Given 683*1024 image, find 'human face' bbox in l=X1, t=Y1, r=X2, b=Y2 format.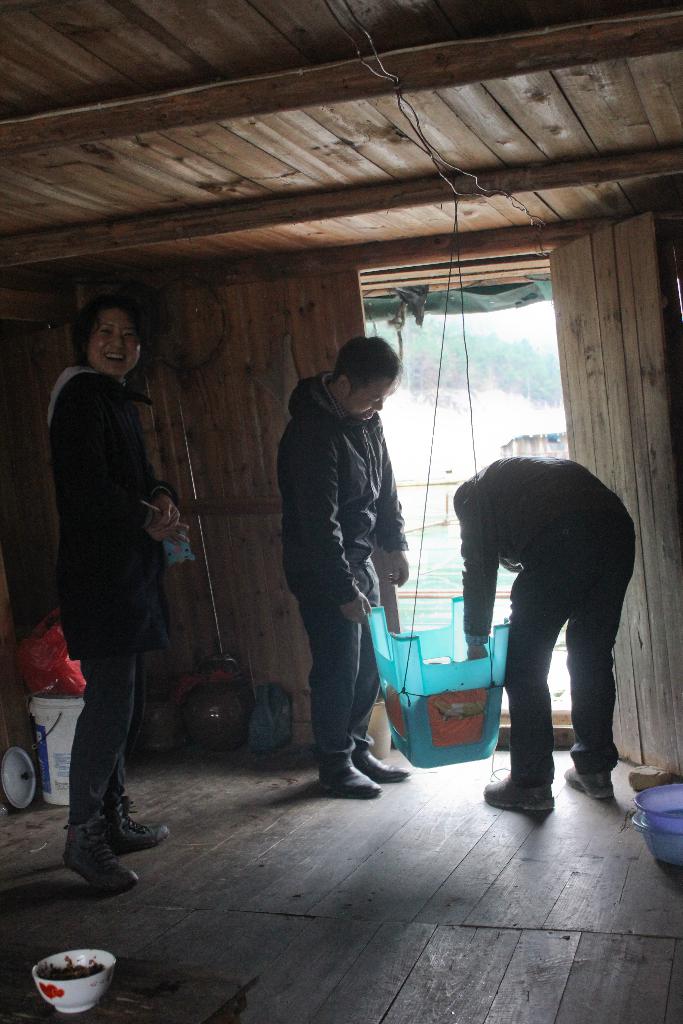
l=86, t=307, r=139, b=375.
